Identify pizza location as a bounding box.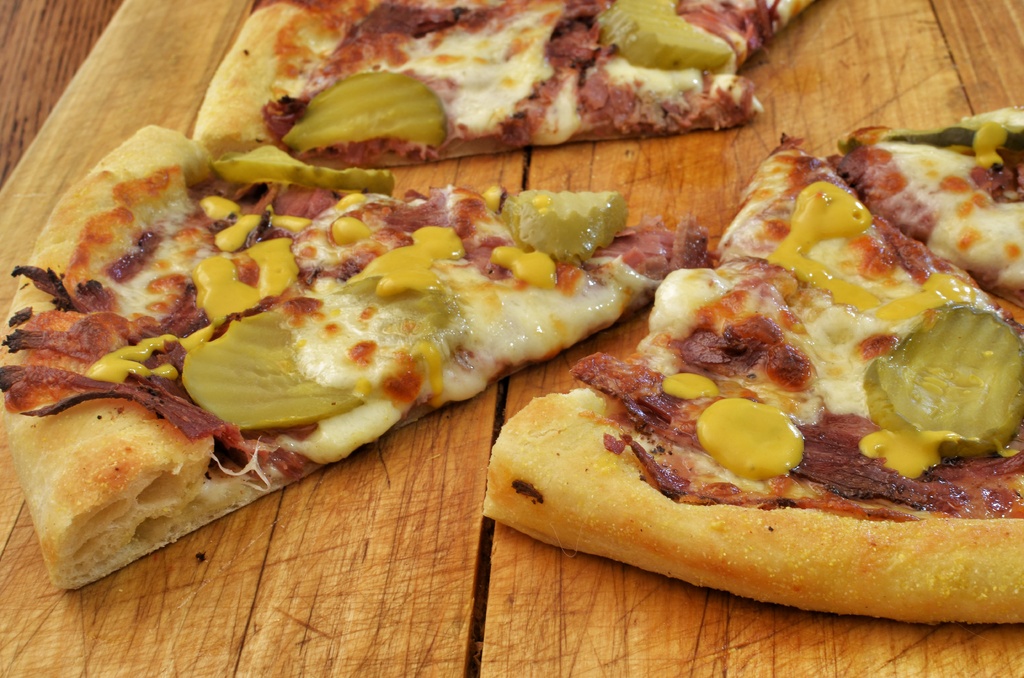
bbox=[3, 68, 754, 600].
